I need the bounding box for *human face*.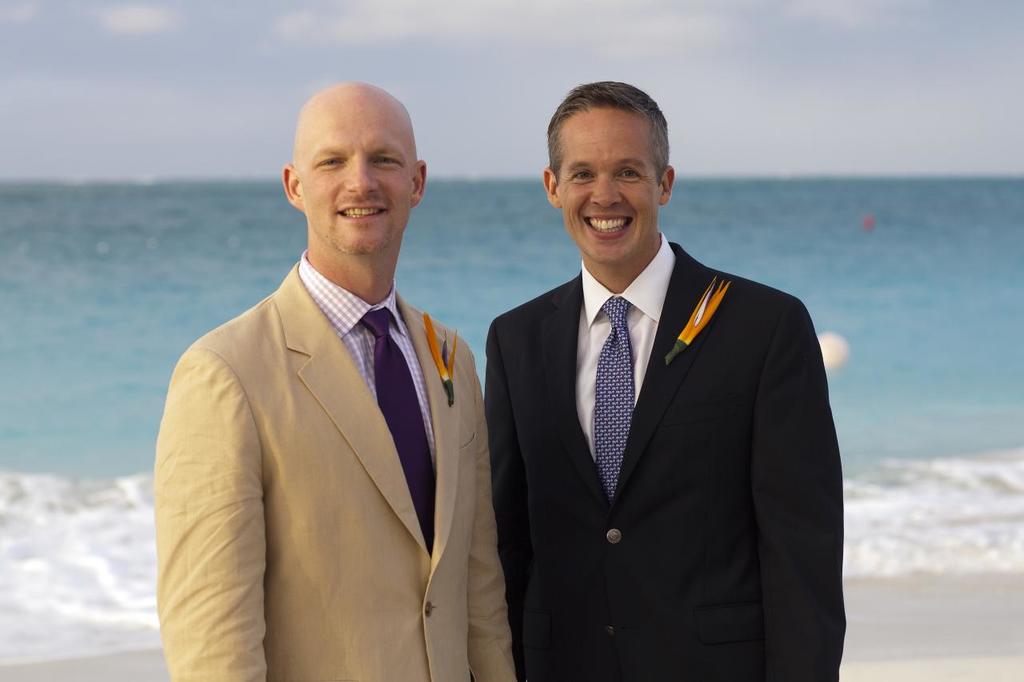
Here it is: detection(558, 106, 663, 263).
